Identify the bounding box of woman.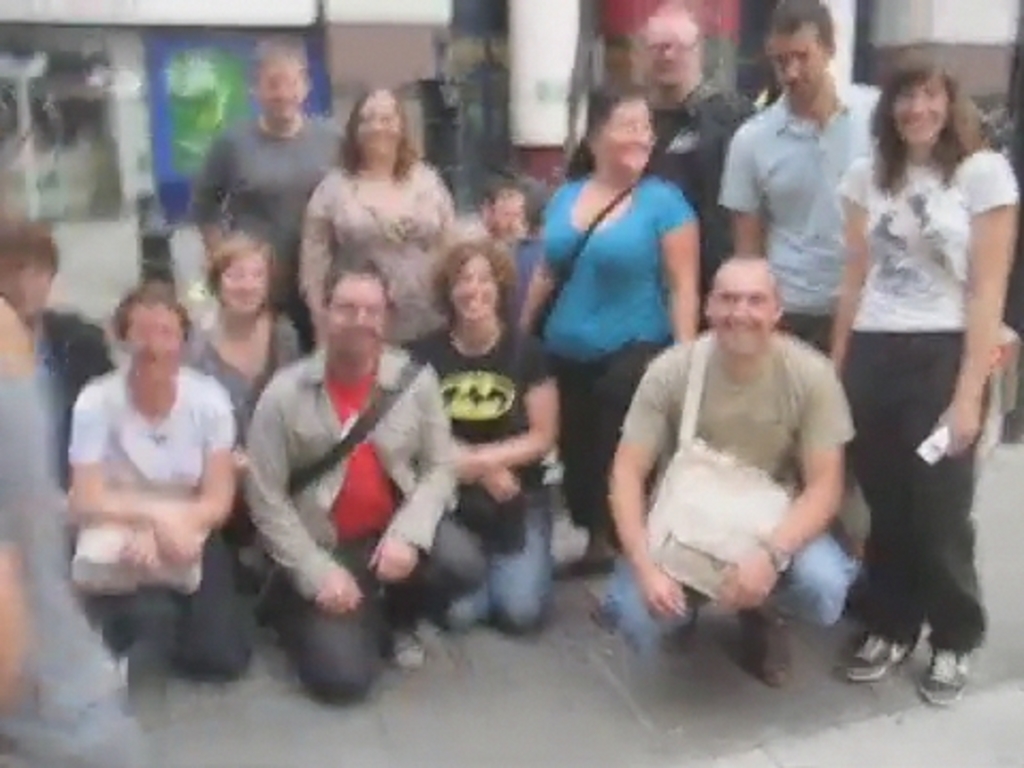
pyautogui.locateOnScreen(299, 87, 457, 346).
